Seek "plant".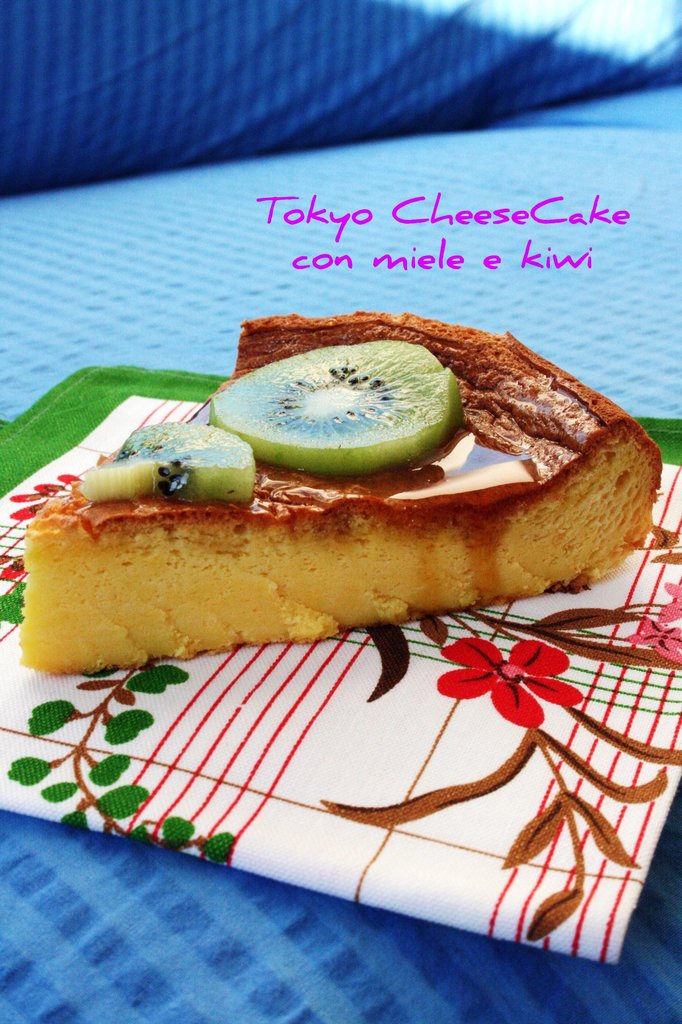
[0,445,52,628].
